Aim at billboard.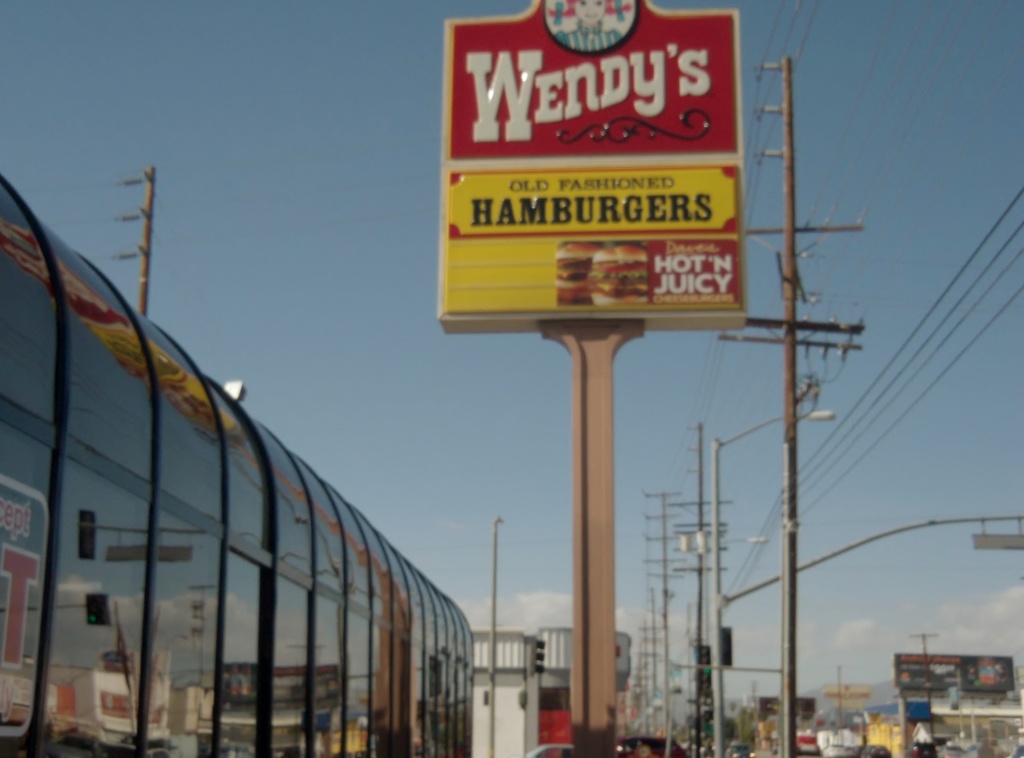
Aimed at 897 653 1011 689.
